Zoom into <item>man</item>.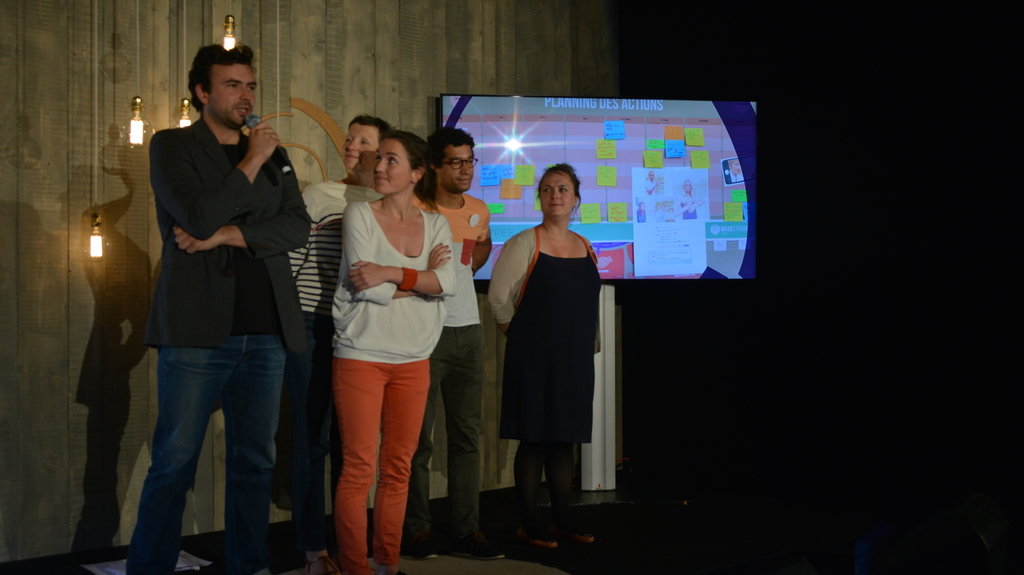
Zoom target: bbox=(128, 36, 312, 521).
